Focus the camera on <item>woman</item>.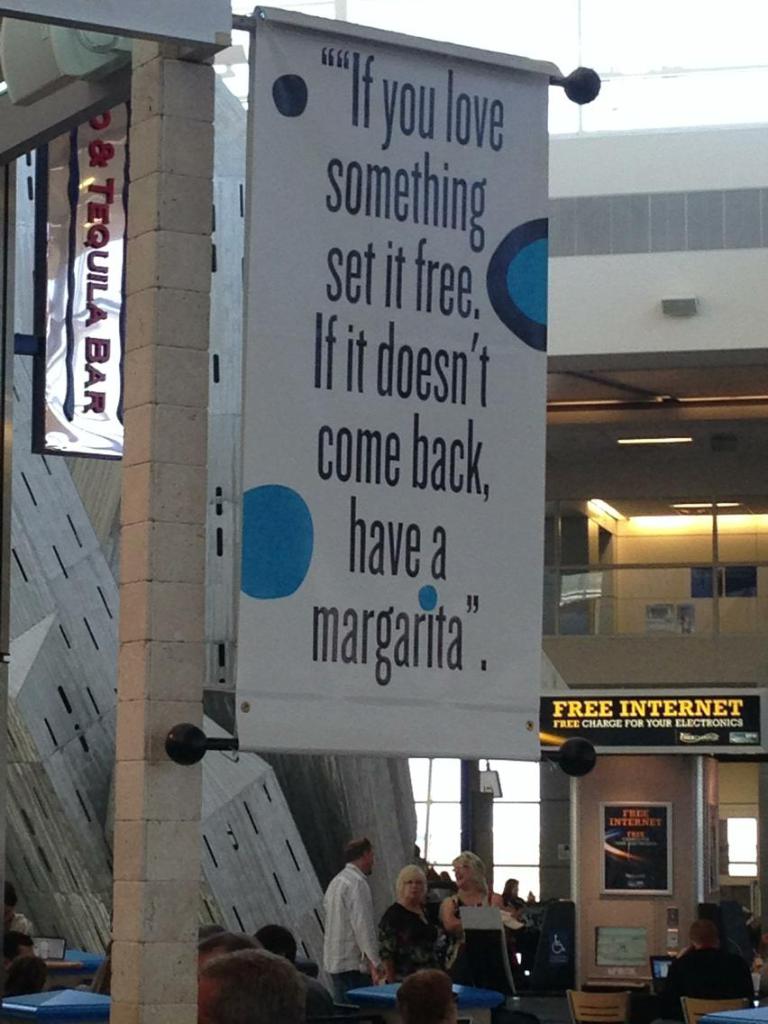
Focus region: crop(378, 864, 442, 983).
